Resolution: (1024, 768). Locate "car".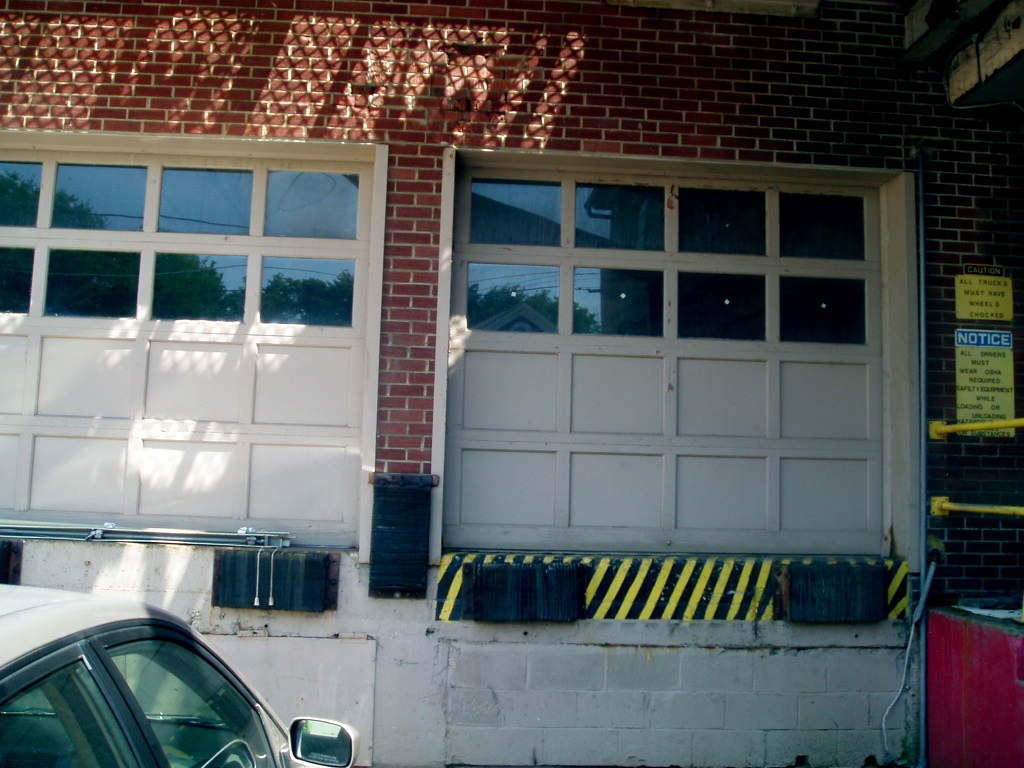
0:579:358:767.
